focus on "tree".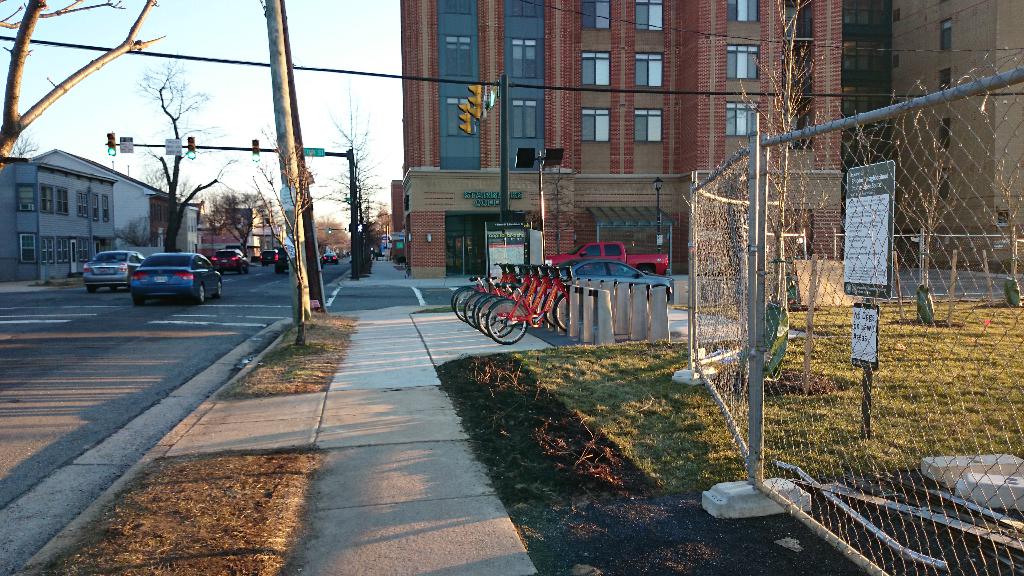
Focused at rect(198, 185, 298, 266).
